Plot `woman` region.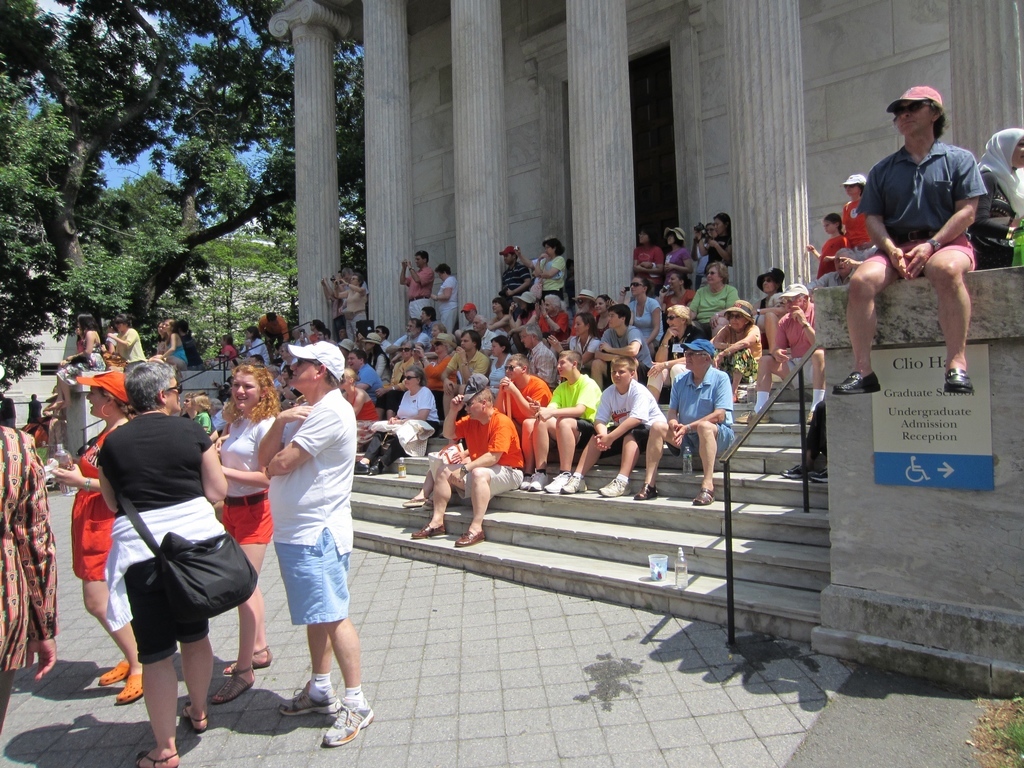
Plotted at x1=151 y1=319 x2=187 y2=369.
